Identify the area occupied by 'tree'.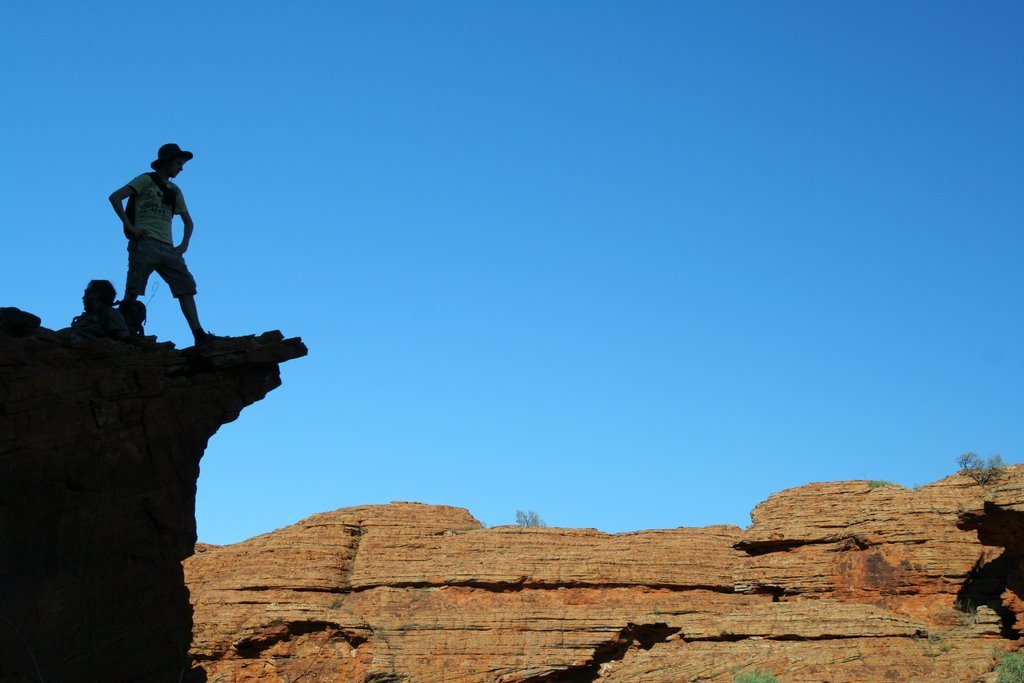
Area: x1=953 y1=447 x2=1009 y2=487.
